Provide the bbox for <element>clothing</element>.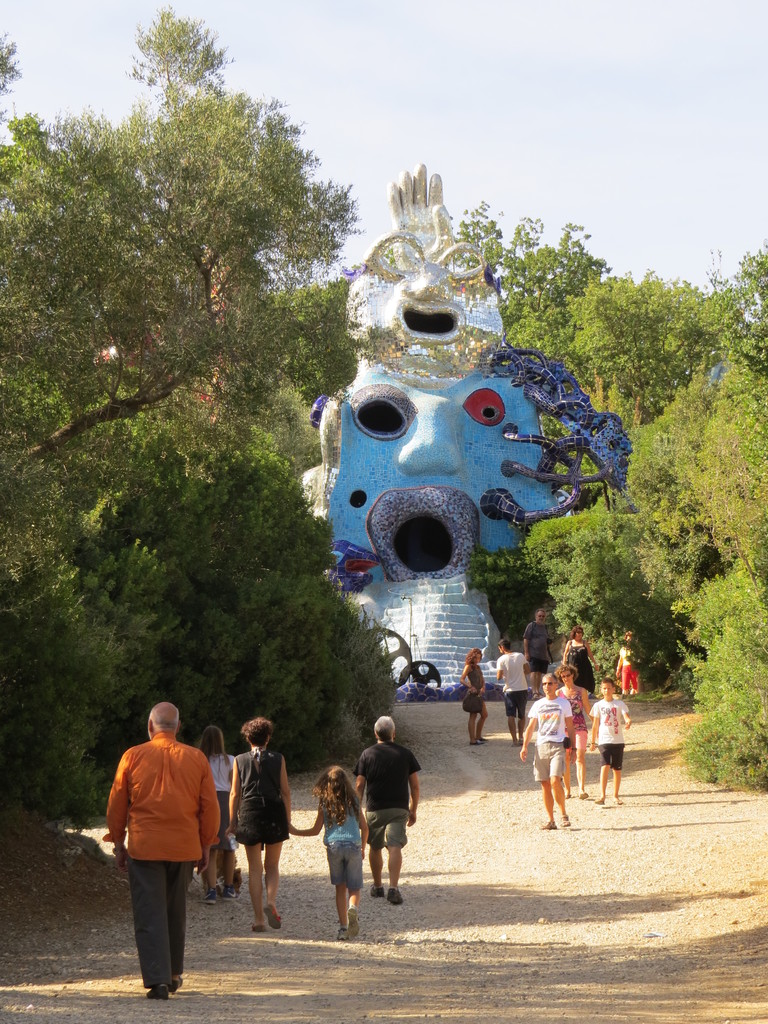
105, 711, 219, 970.
